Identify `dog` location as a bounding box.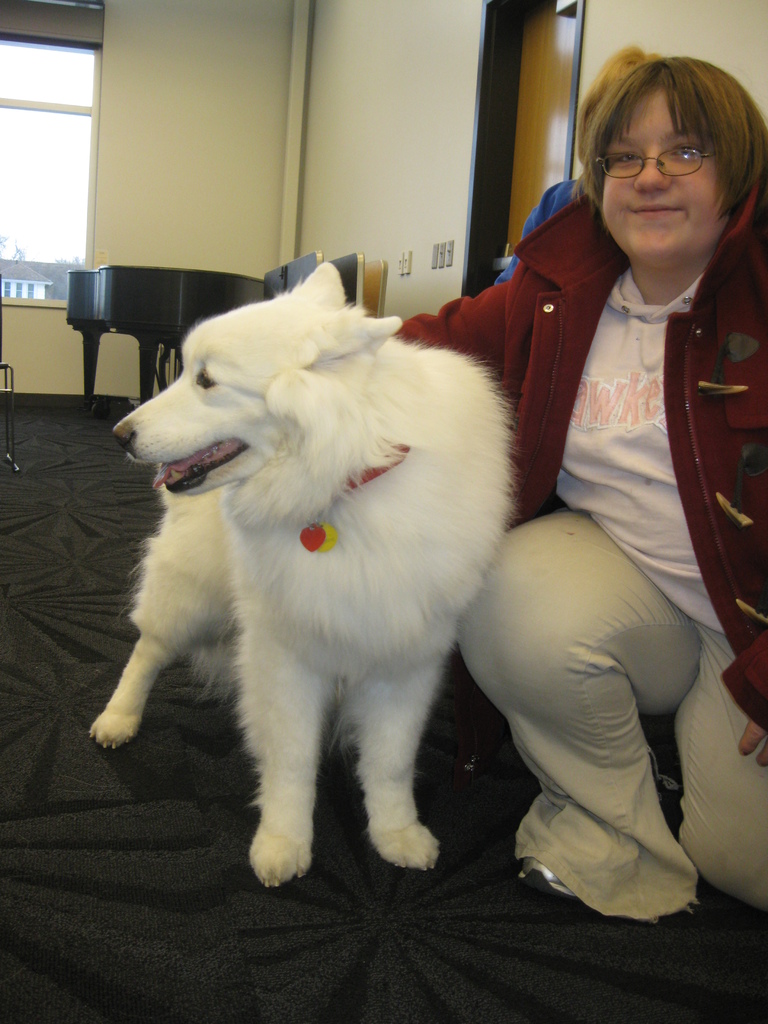
[left=81, top=259, right=522, bottom=896].
